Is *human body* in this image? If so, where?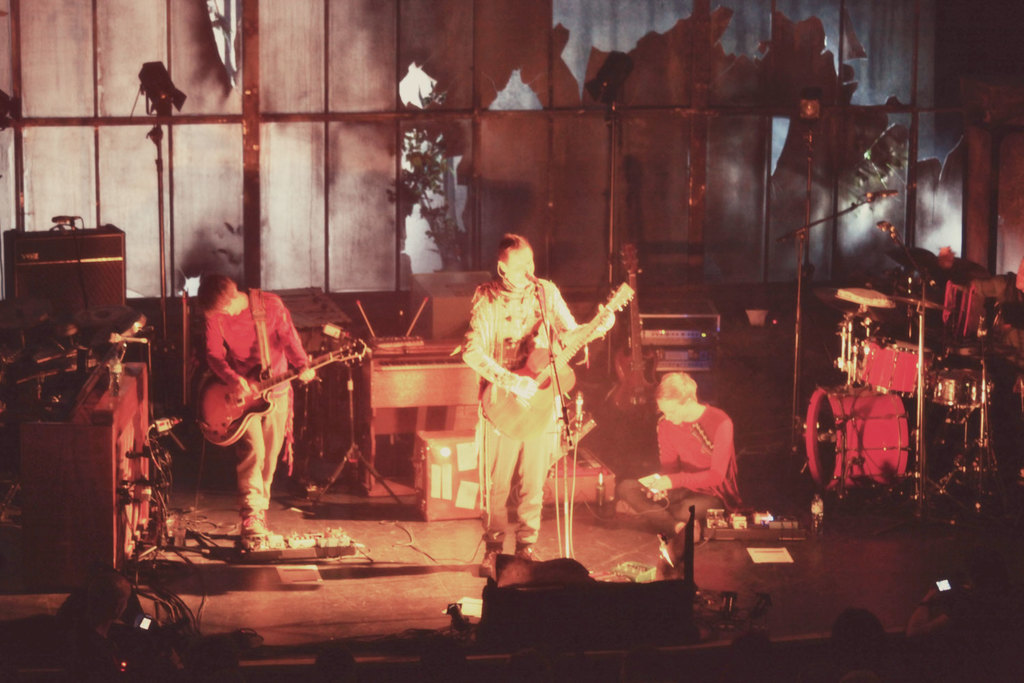
Yes, at region(649, 360, 747, 558).
